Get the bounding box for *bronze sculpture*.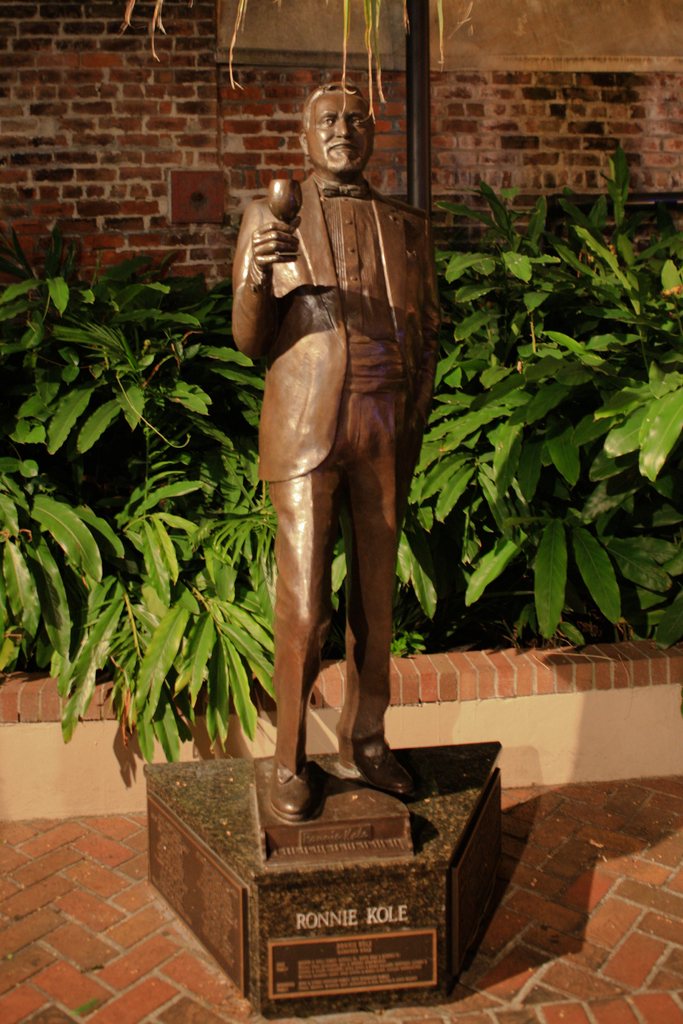
bbox(233, 64, 449, 847).
